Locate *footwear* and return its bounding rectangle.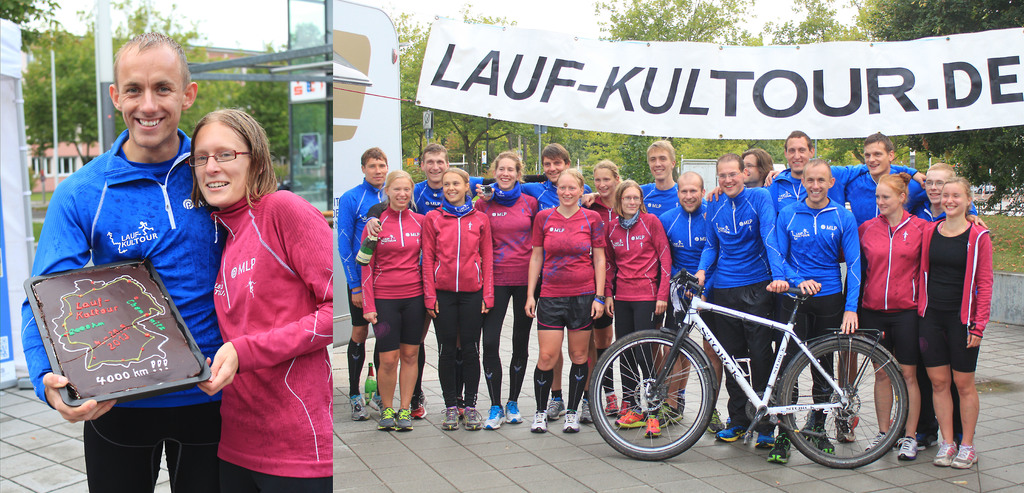
933, 440, 956, 464.
